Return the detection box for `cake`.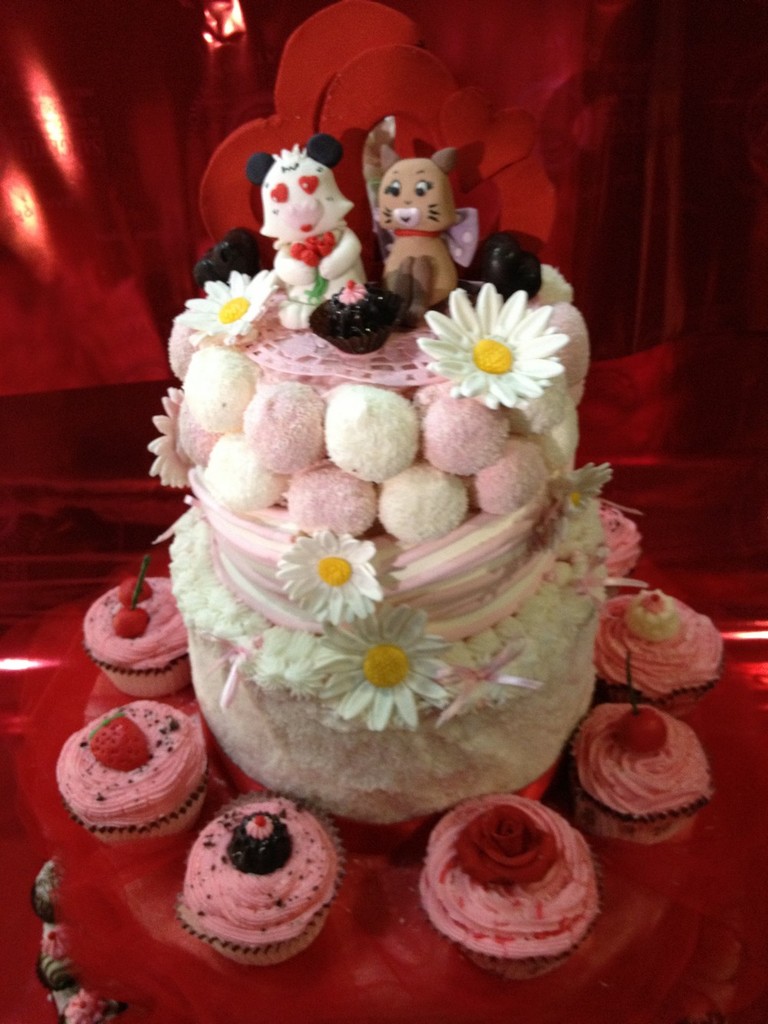
locate(146, 137, 614, 820).
